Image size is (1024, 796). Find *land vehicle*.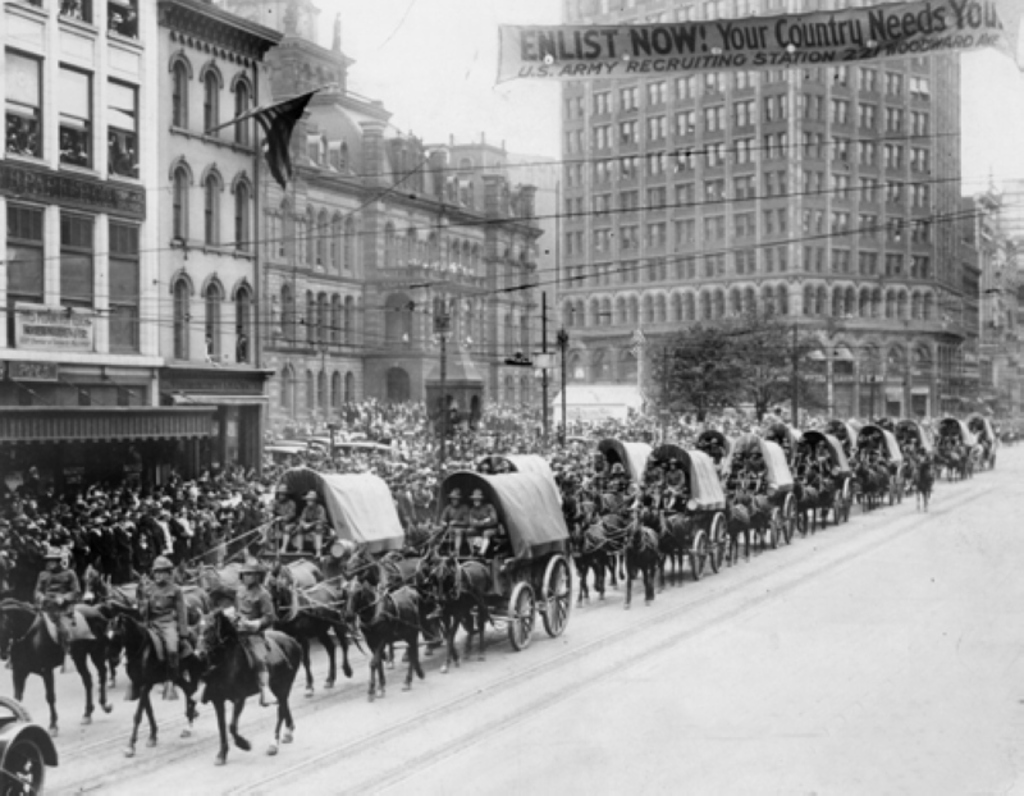
728:438:795:537.
